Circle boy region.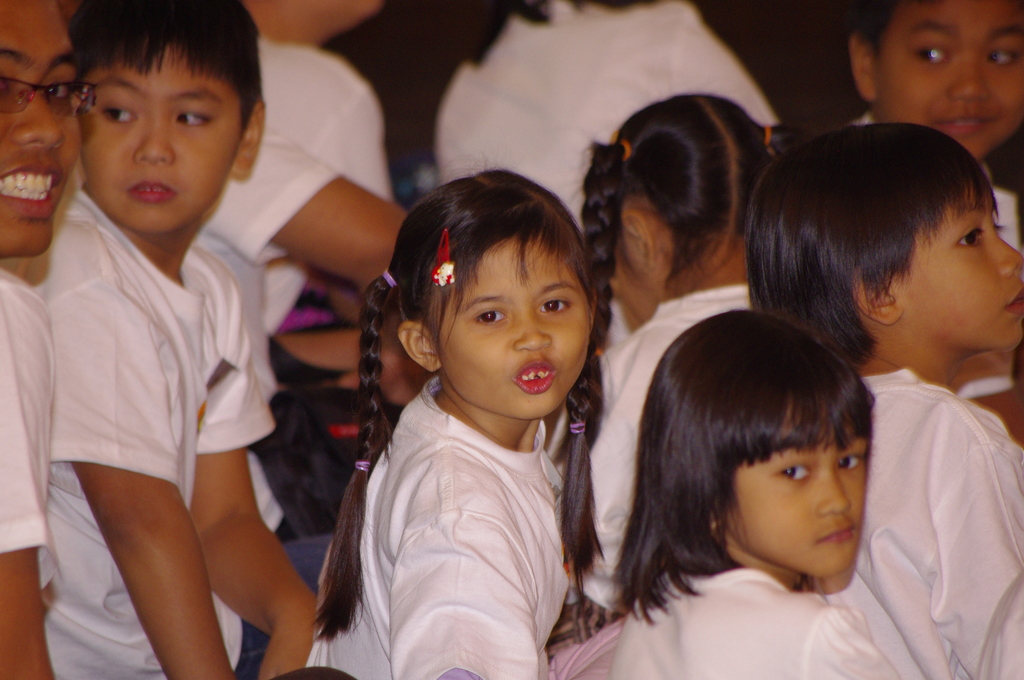
Region: left=836, top=0, right=1023, bottom=271.
